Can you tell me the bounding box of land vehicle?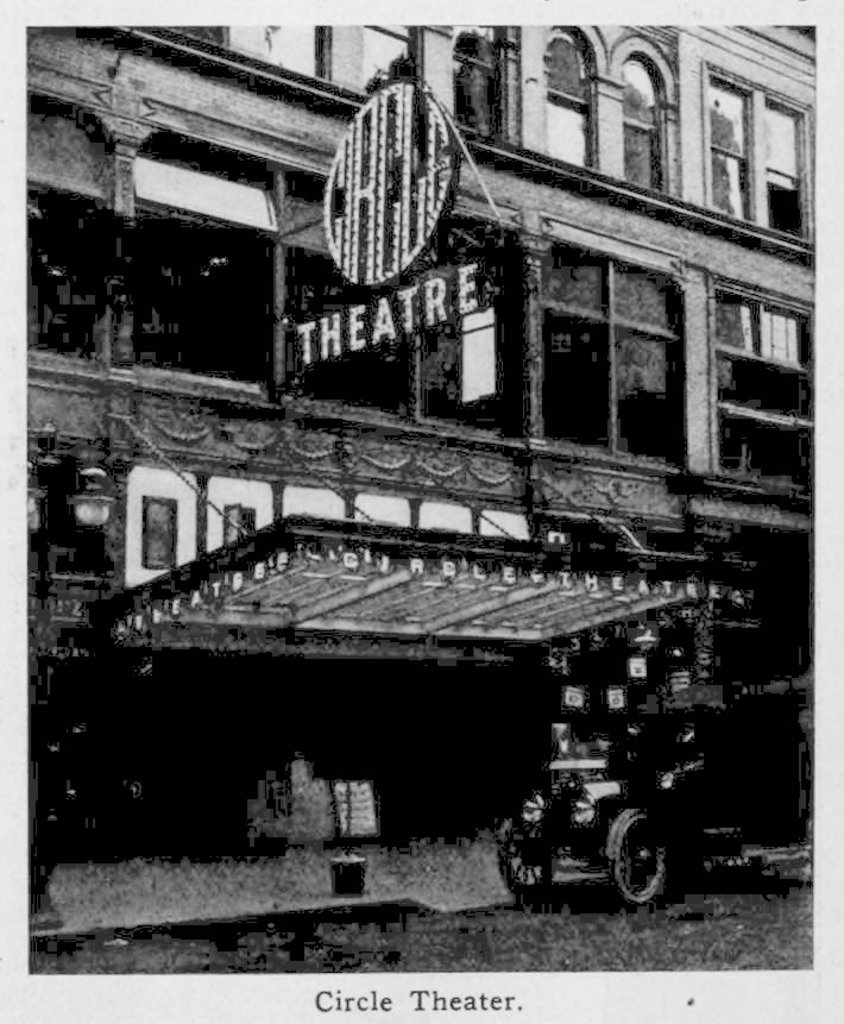
bbox=(487, 714, 747, 910).
